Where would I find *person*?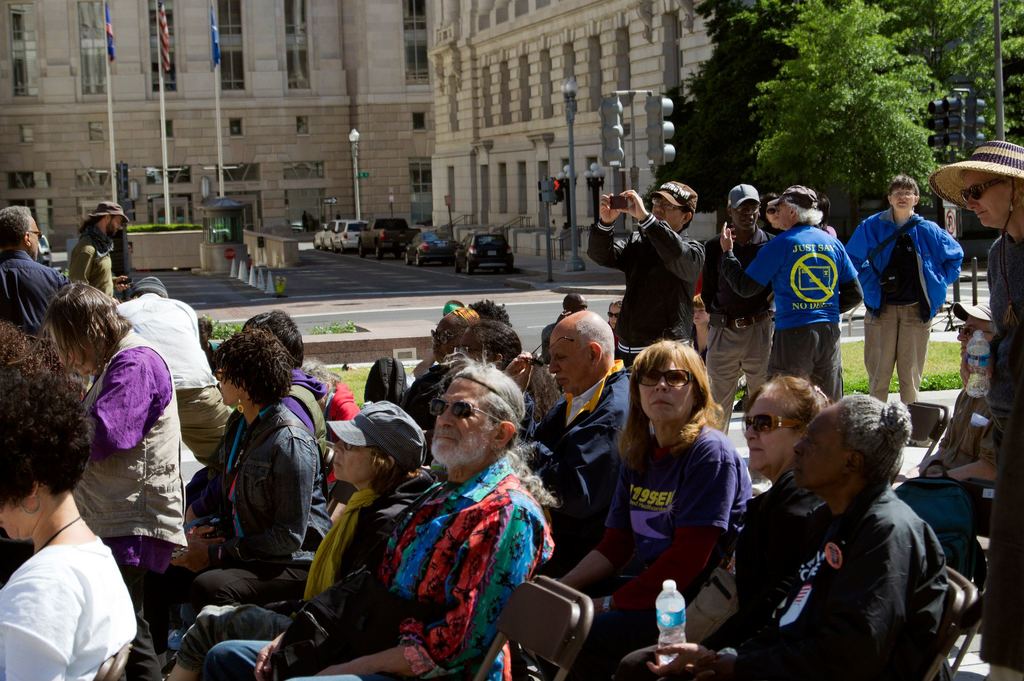
At x1=749, y1=188, x2=863, y2=423.
